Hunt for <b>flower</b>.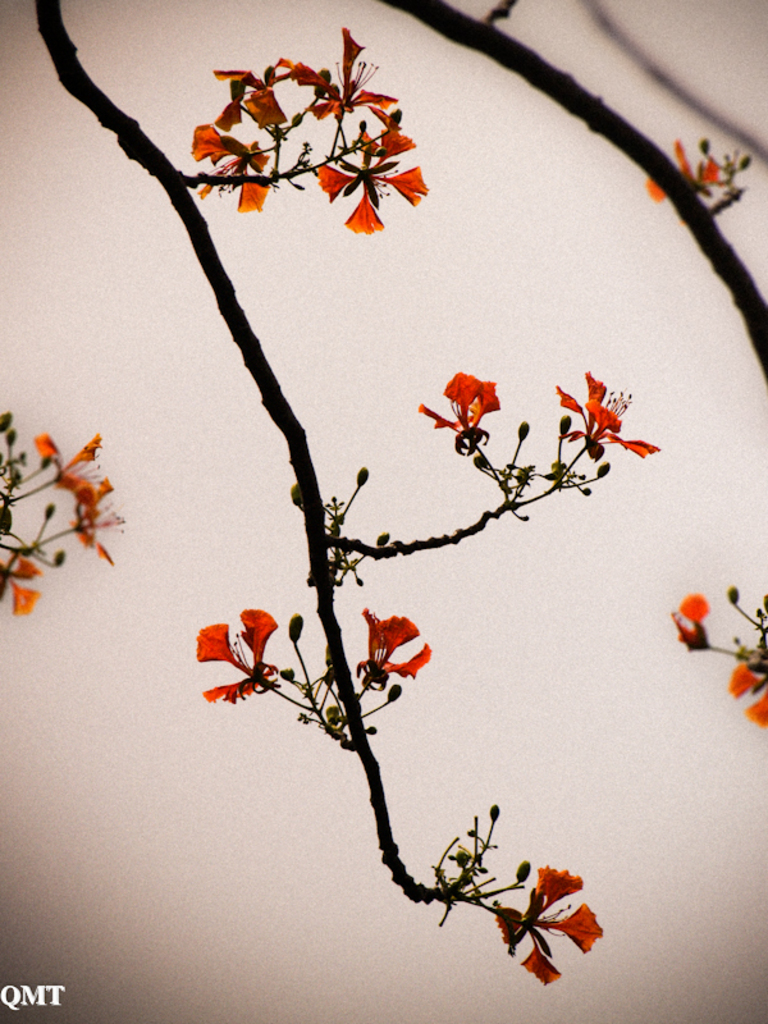
Hunted down at <bbox>353, 600, 430, 689</bbox>.
